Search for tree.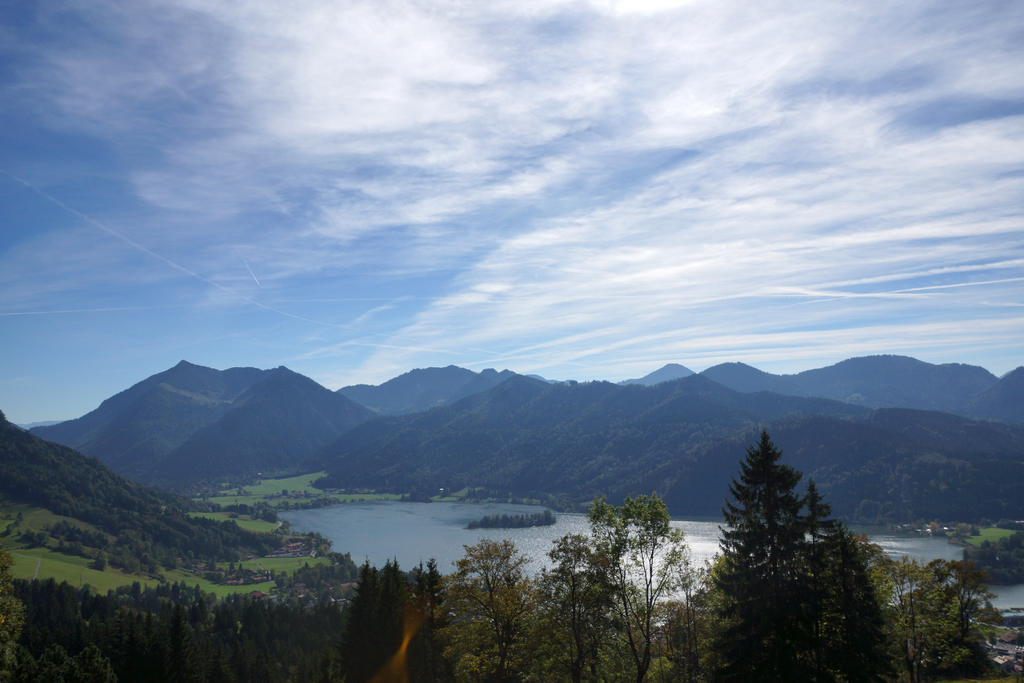
Found at bbox=[884, 557, 1000, 682].
